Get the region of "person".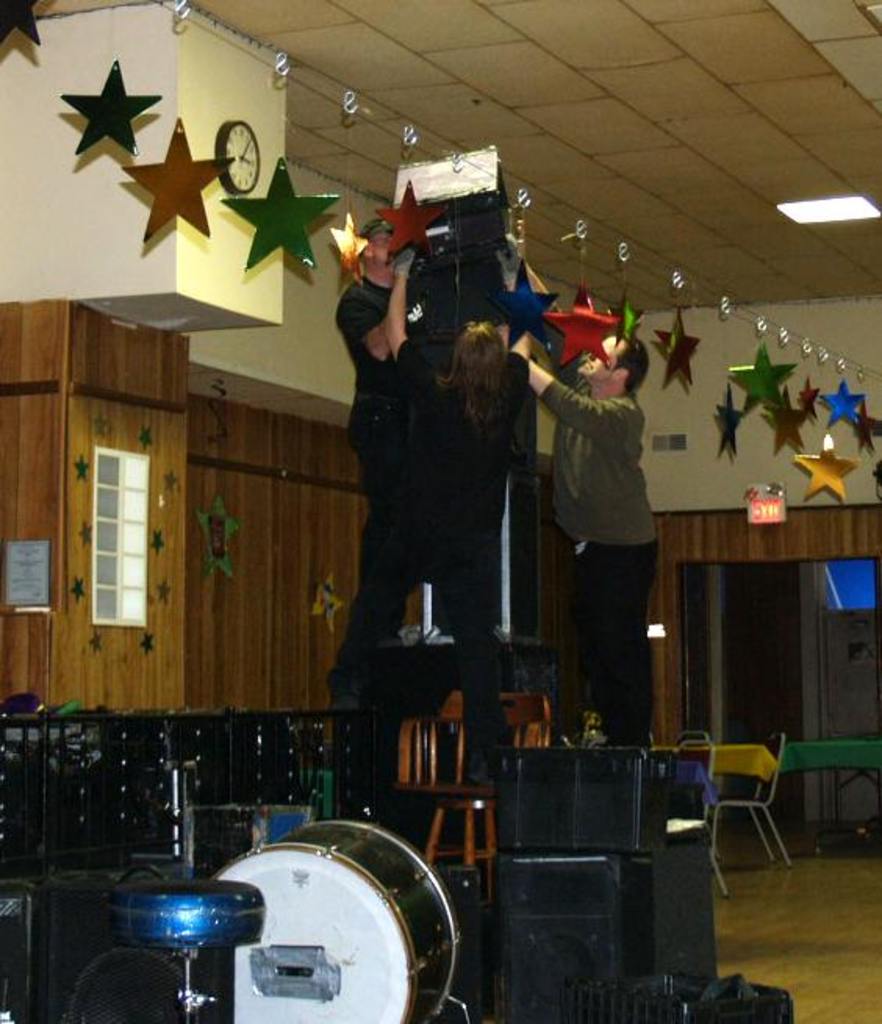
[547,302,671,730].
